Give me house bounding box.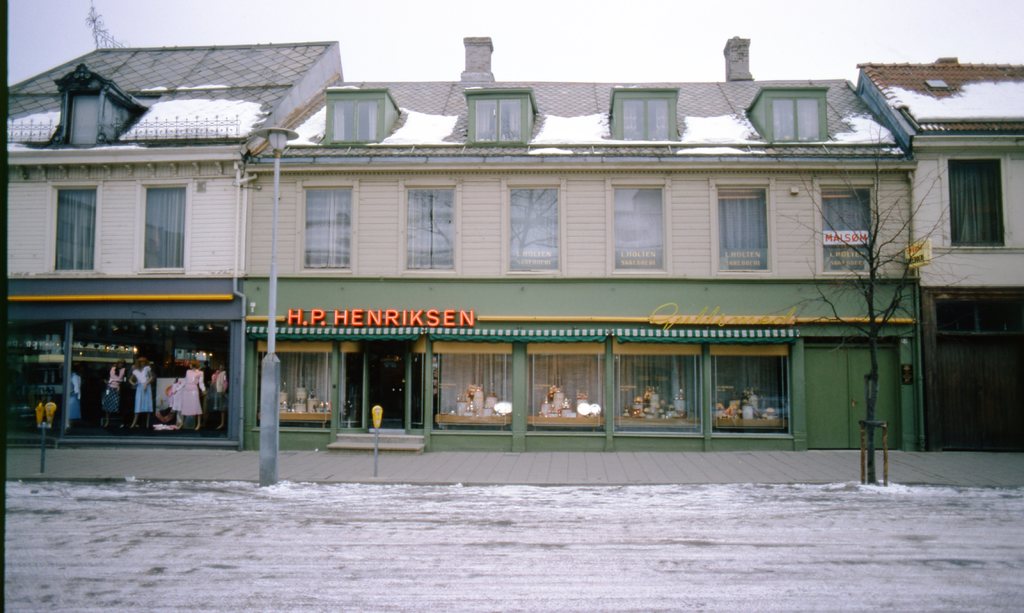
region(0, 33, 1023, 454).
